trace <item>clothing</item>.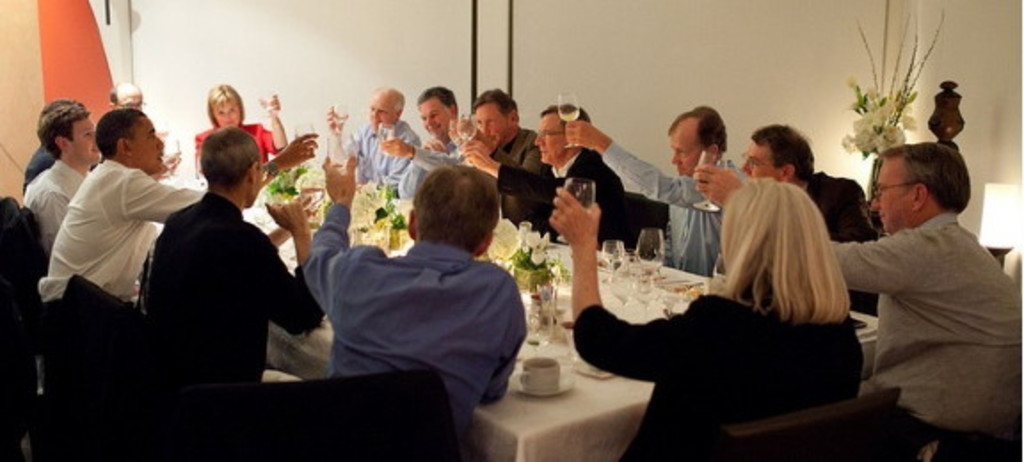
Traced to detection(124, 190, 329, 400).
